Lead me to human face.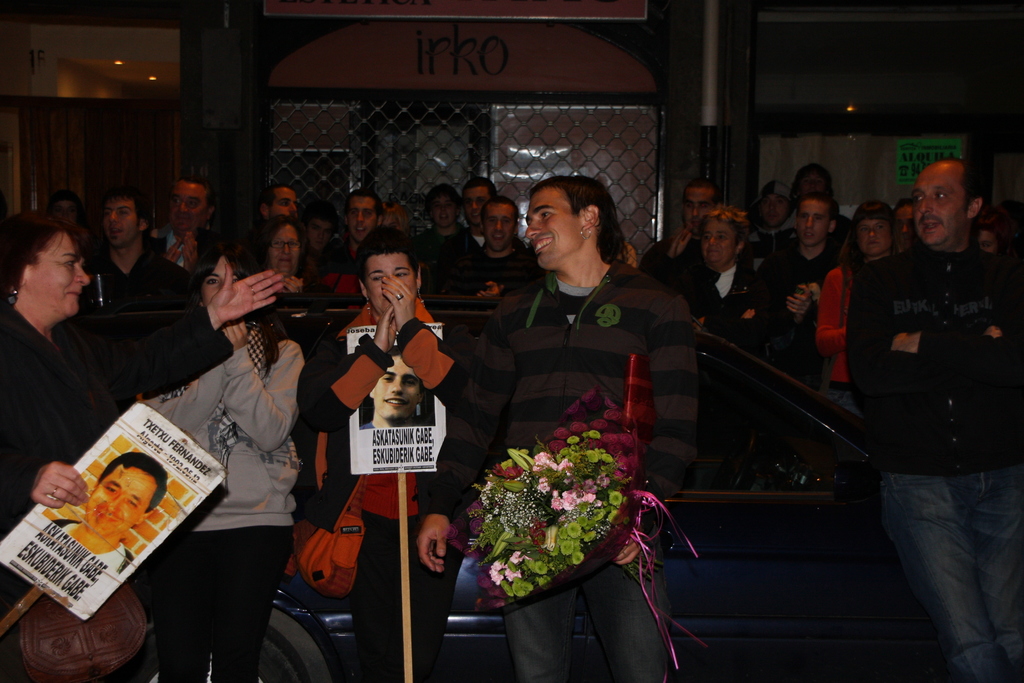
Lead to detection(82, 464, 150, 533).
